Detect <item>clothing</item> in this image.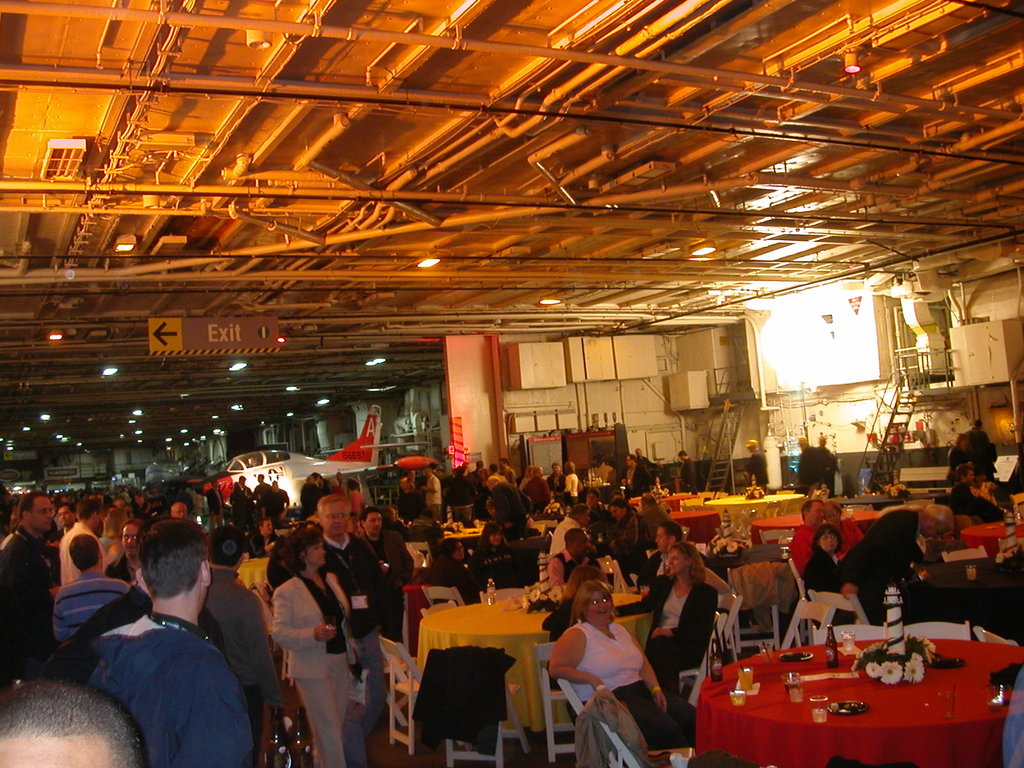
Detection: 970,426,995,482.
